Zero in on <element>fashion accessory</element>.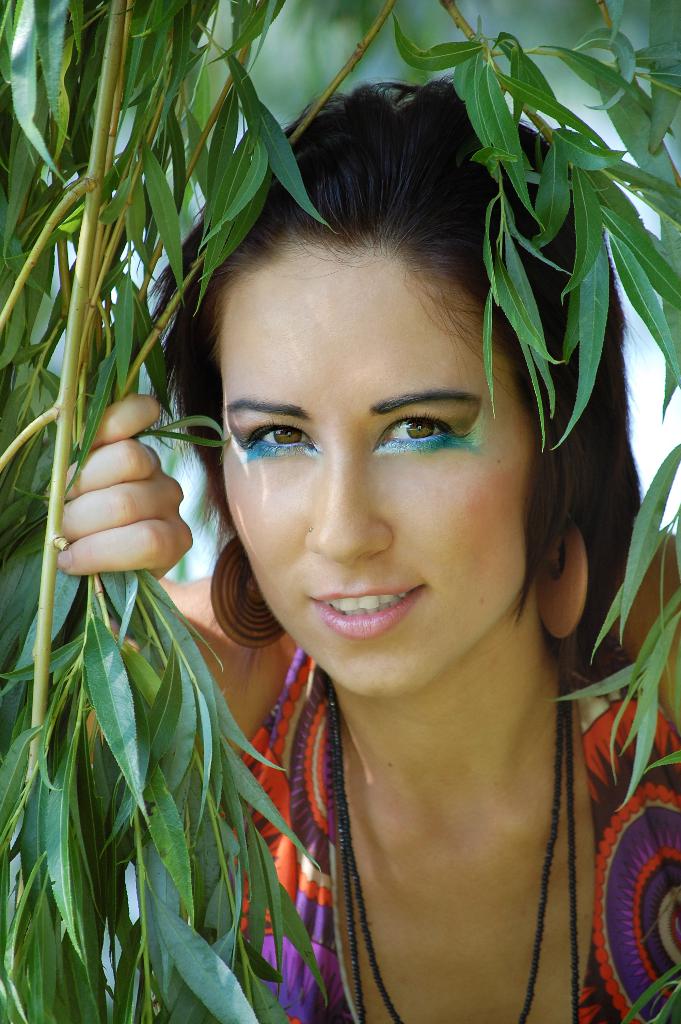
Zeroed in: l=322, t=668, r=582, b=1023.
